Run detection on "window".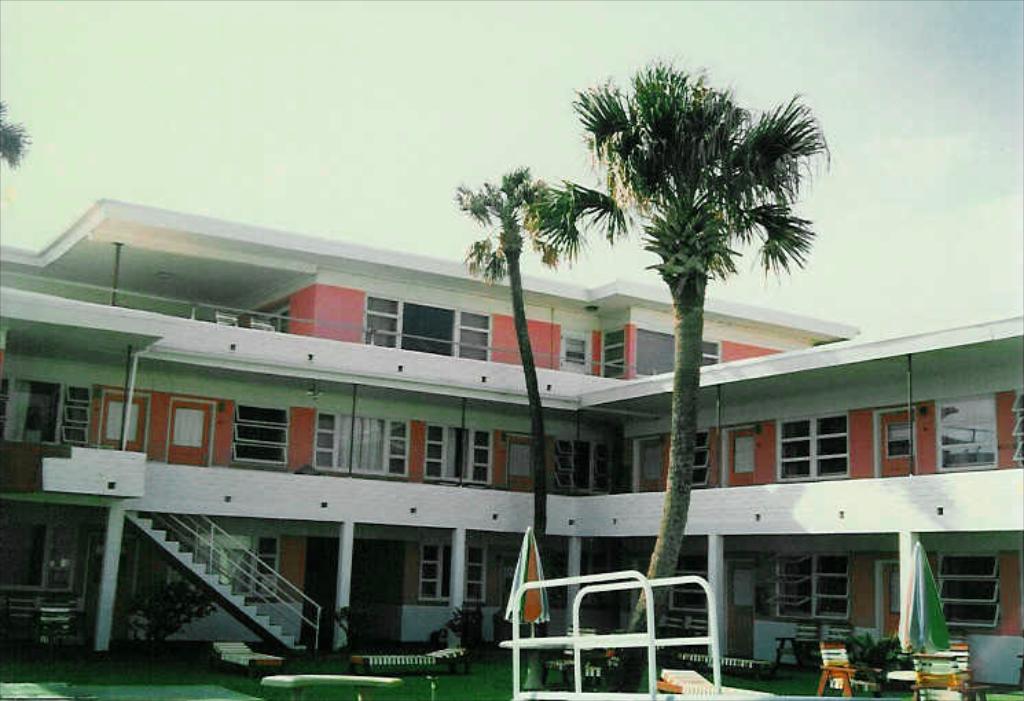
Result: (left=766, top=555, right=852, bottom=623).
